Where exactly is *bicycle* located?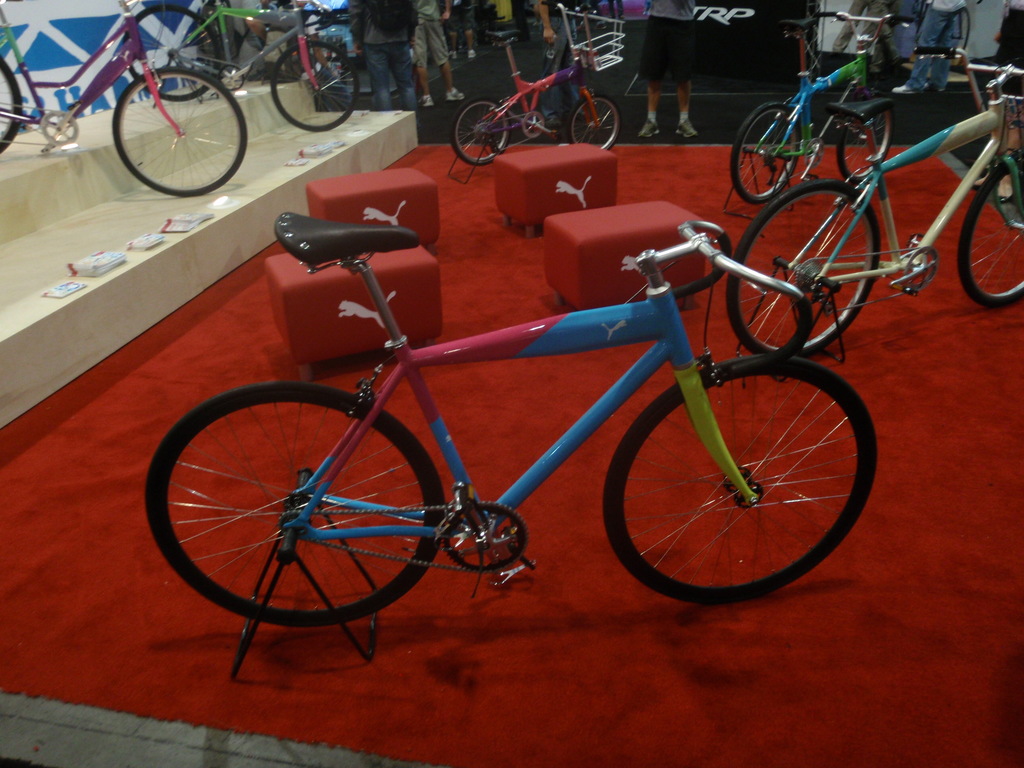
Its bounding box is crop(723, 43, 1023, 371).
